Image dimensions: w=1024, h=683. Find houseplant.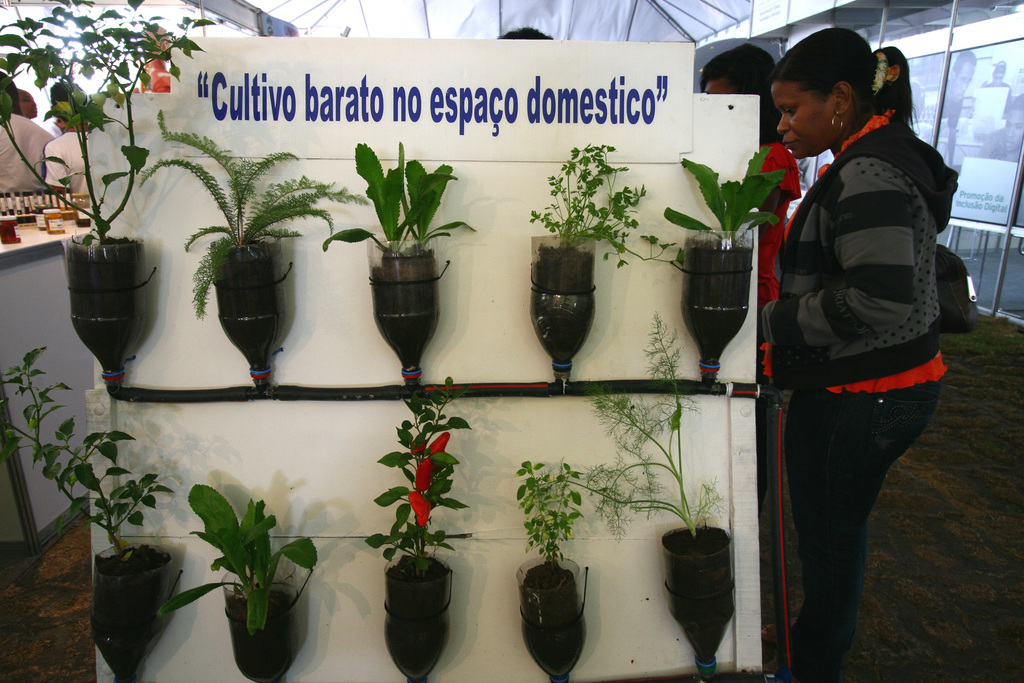
crop(658, 139, 801, 391).
